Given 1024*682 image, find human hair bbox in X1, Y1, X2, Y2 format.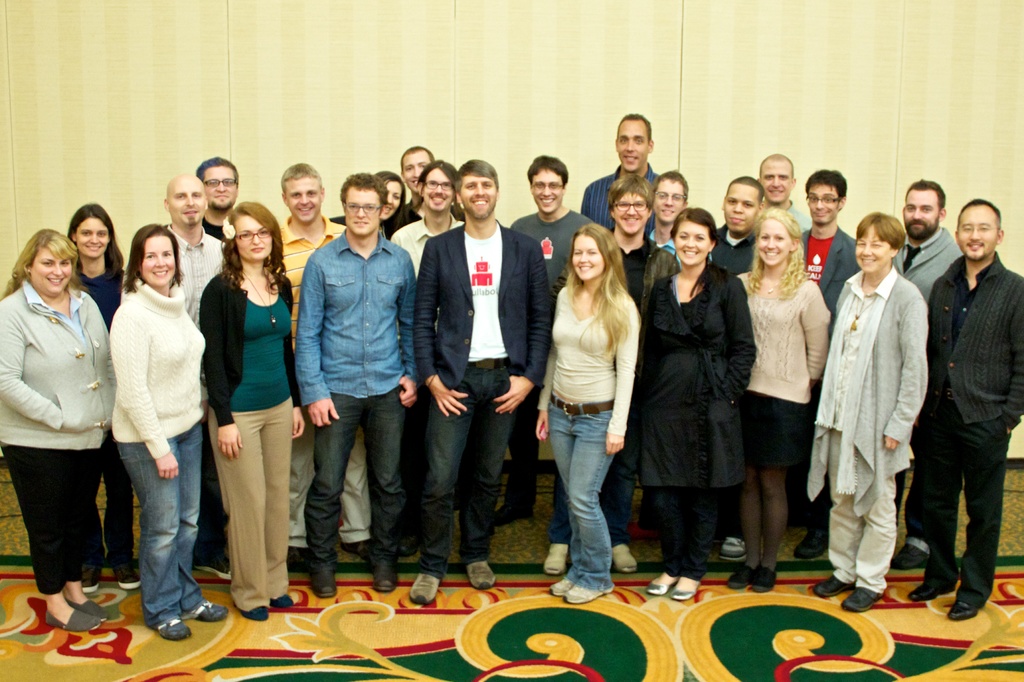
657, 168, 689, 207.
